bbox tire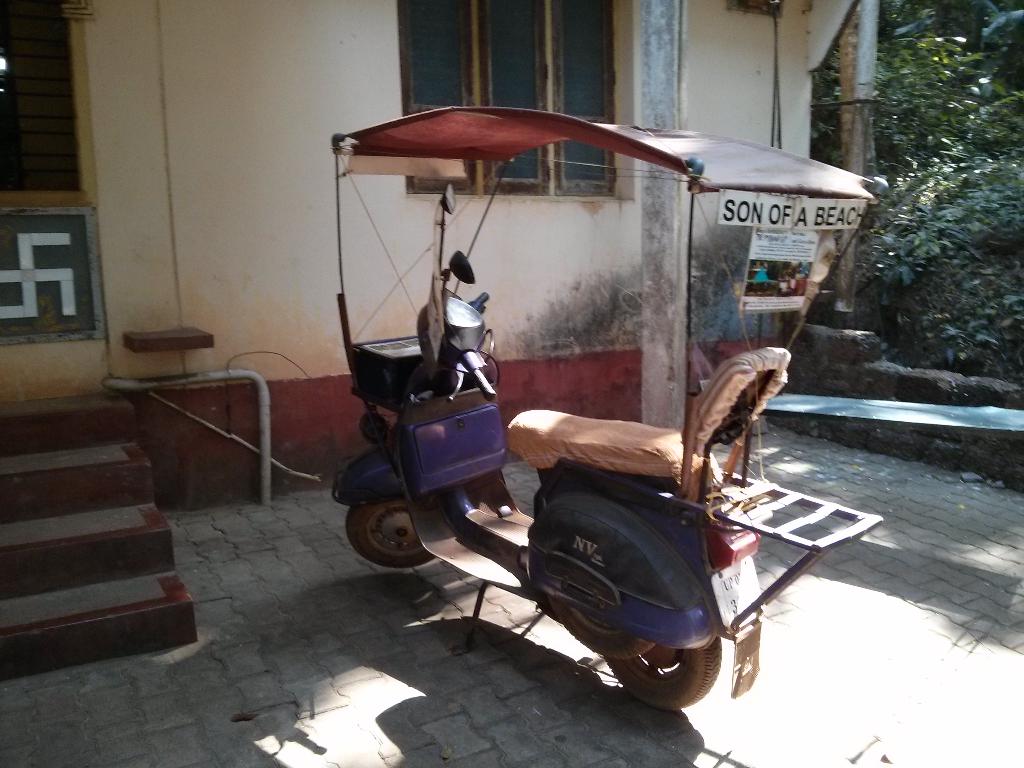
[x1=341, y1=504, x2=437, y2=566]
